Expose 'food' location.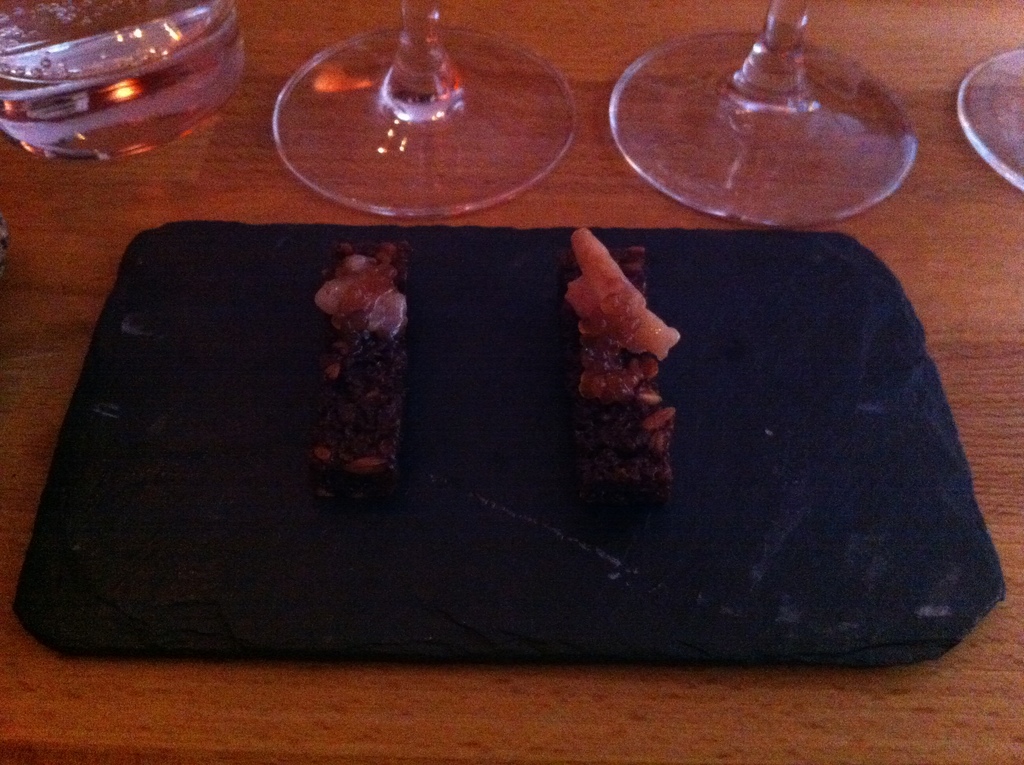
Exposed at {"x1": 572, "y1": 197, "x2": 681, "y2": 511}.
